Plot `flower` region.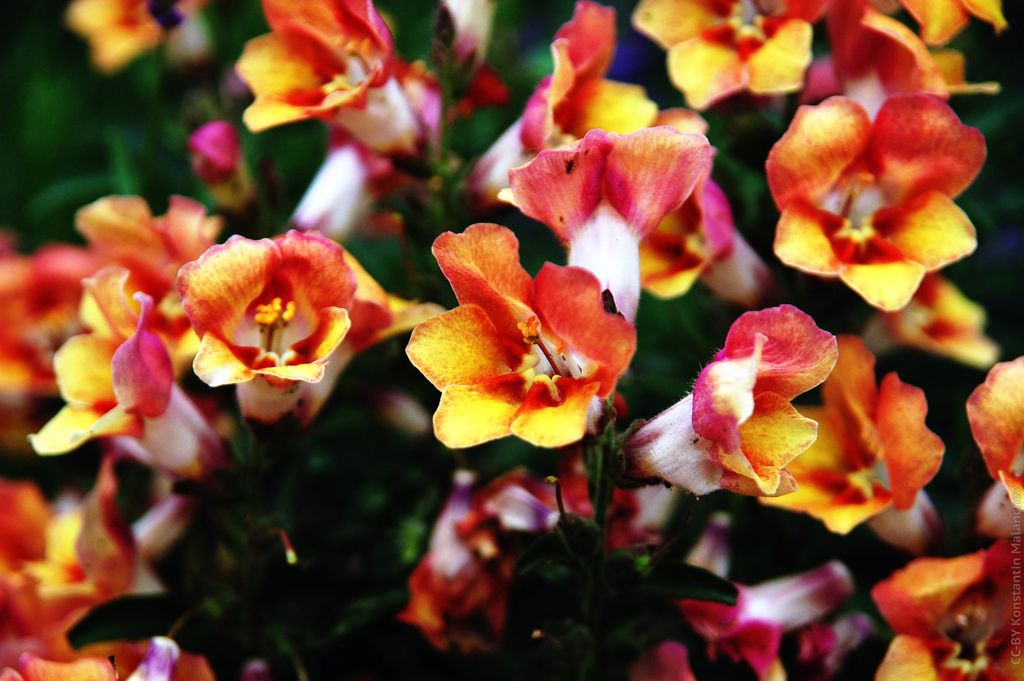
Plotted at Rect(404, 218, 648, 462).
